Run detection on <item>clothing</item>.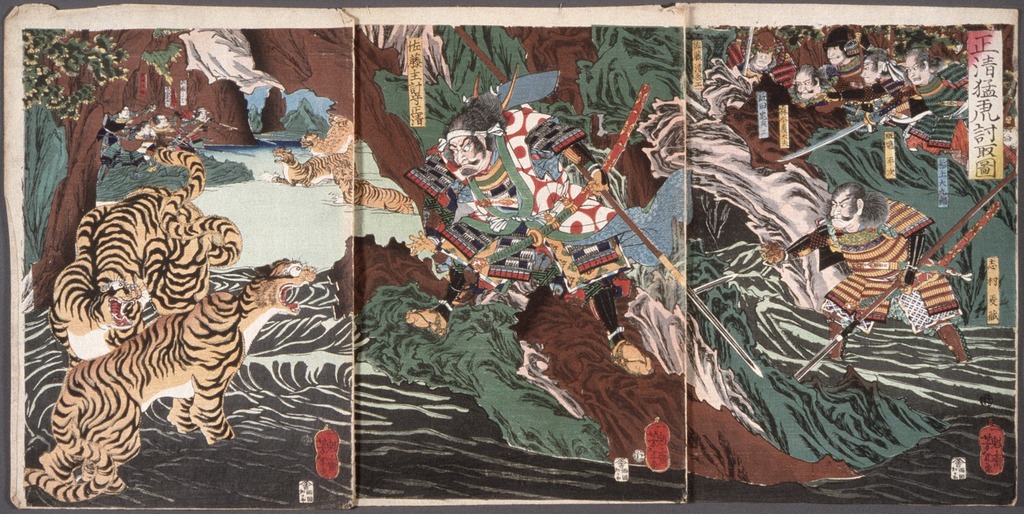
Result: Rect(173, 26, 345, 144).
